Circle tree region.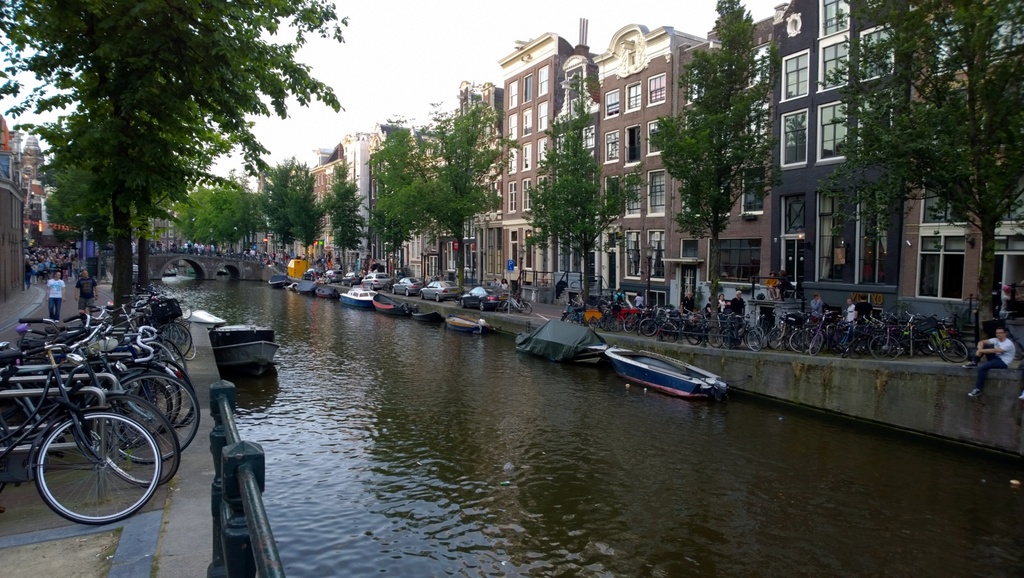
Region: box(360, 70, 520, 286).
